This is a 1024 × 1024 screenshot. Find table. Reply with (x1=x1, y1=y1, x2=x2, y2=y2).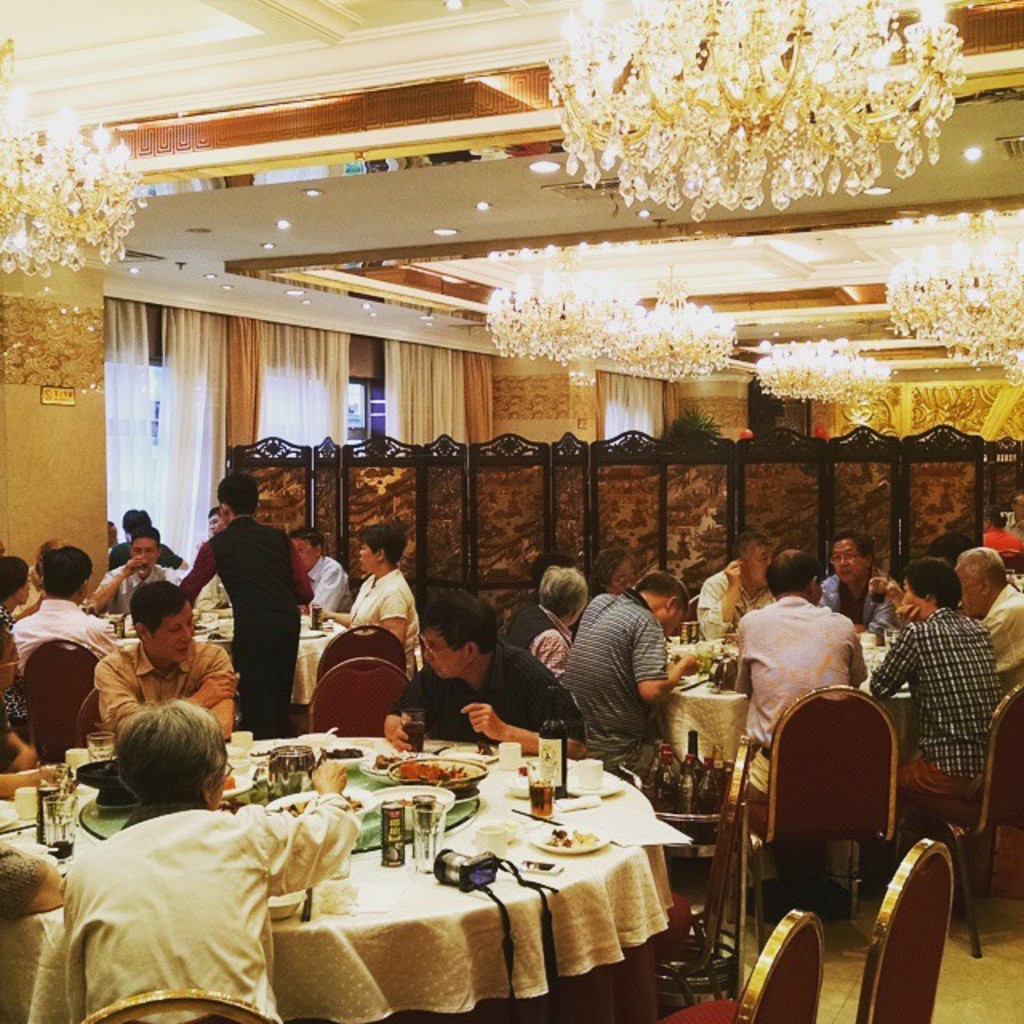
(x1=650, y1=624, x2=912, y2=843).
